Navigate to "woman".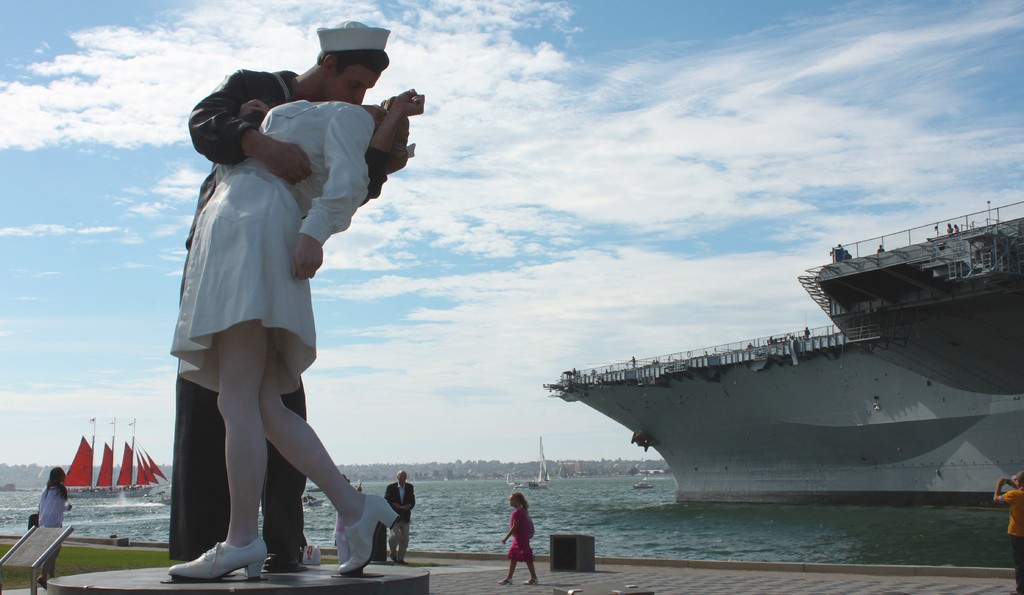
Navigation target: (166, 102, 413, 575).
